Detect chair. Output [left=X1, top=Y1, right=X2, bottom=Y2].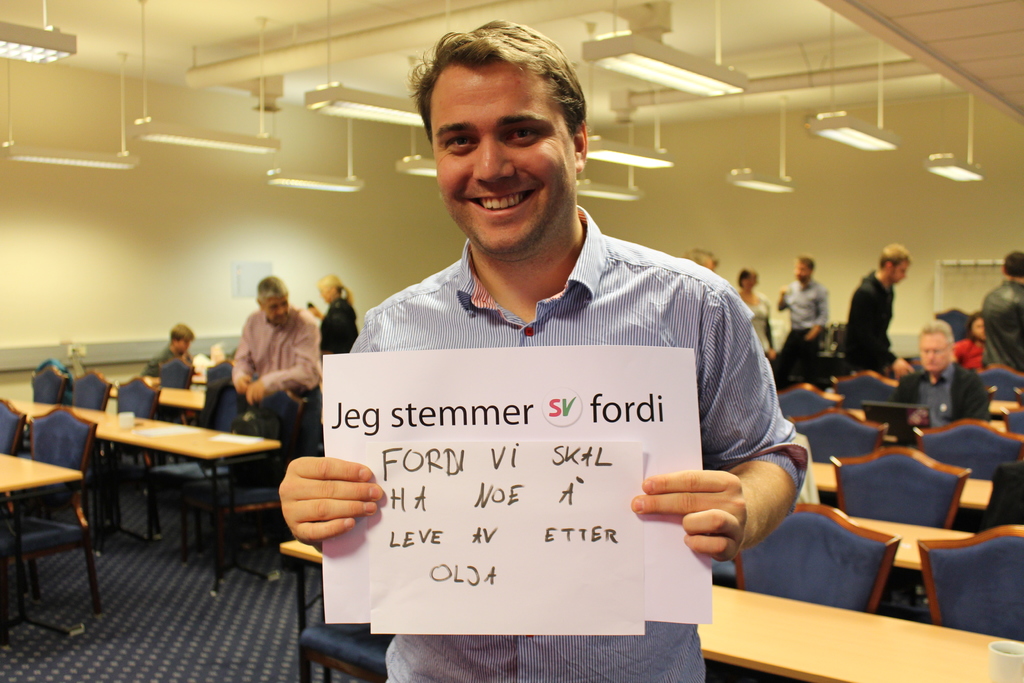
[left=32, top=364, right=70, bottom=398].
